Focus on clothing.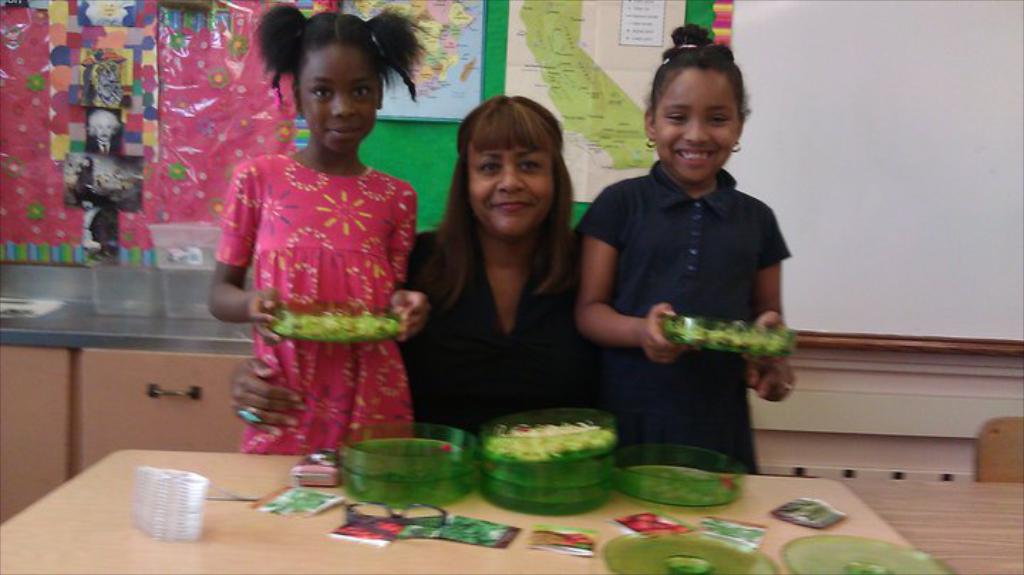
Focused at [398,225,606,438].
